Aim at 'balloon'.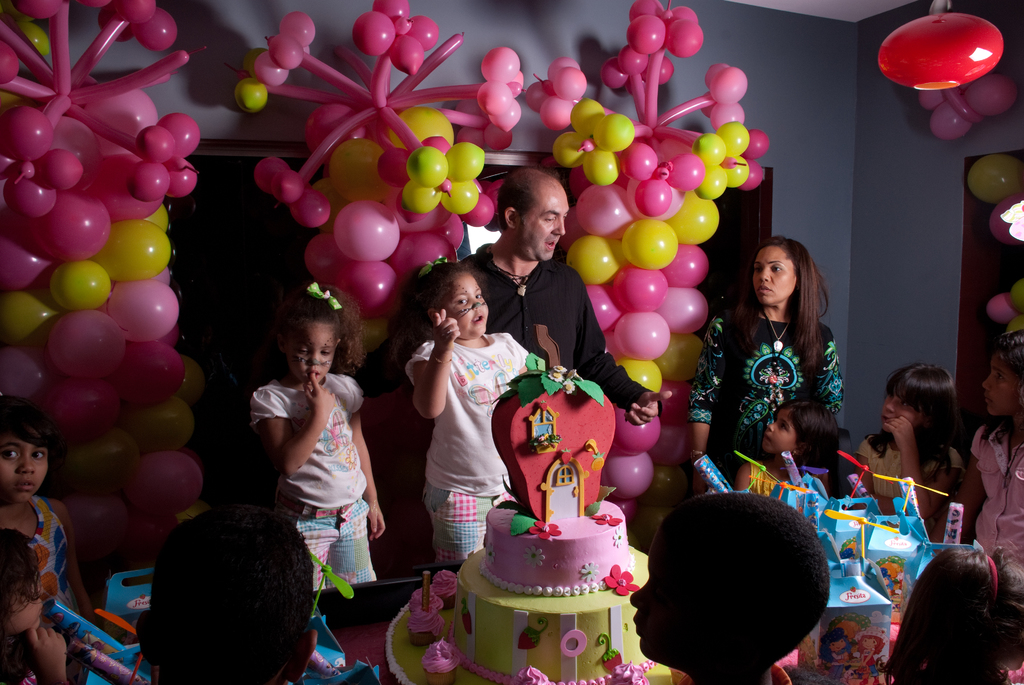
Aimed at 666:189:721:244.
